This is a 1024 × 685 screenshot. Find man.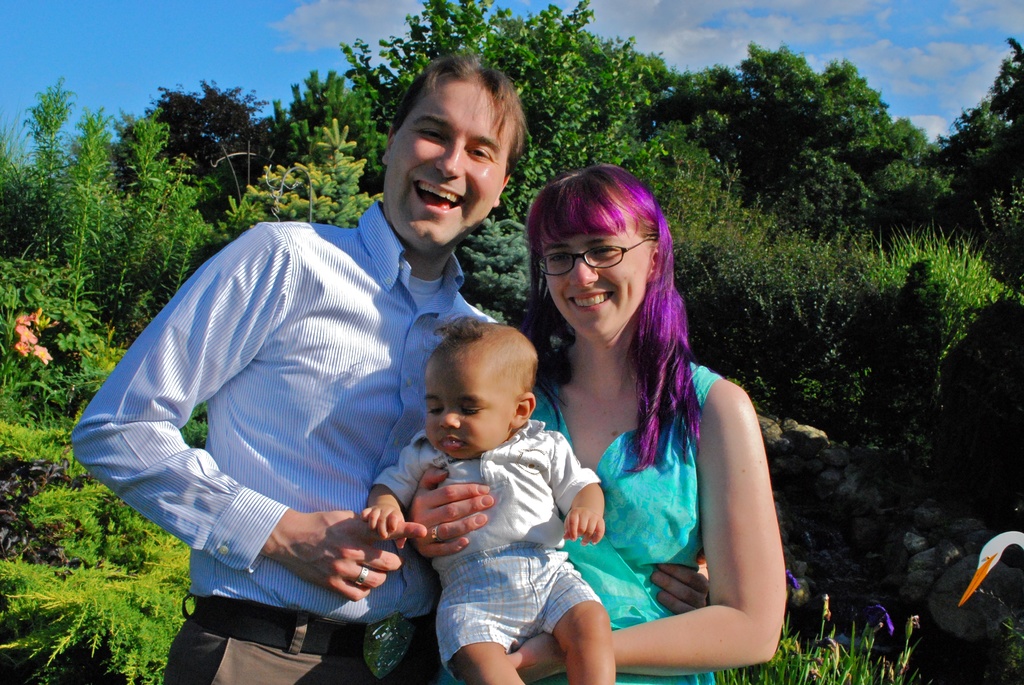
Bounding box: {"x1": 67, "y1": 47, "x2": 702, "y2": 684}.
